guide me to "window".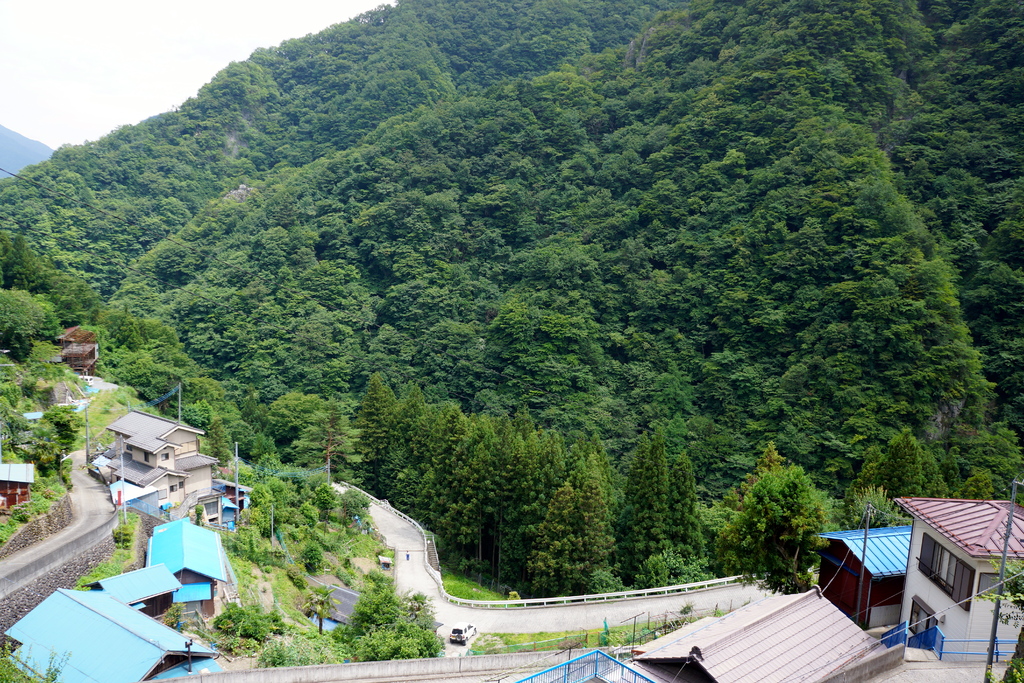
Guidance: (x1=977, y1=572, x2=1002, y2=597).
